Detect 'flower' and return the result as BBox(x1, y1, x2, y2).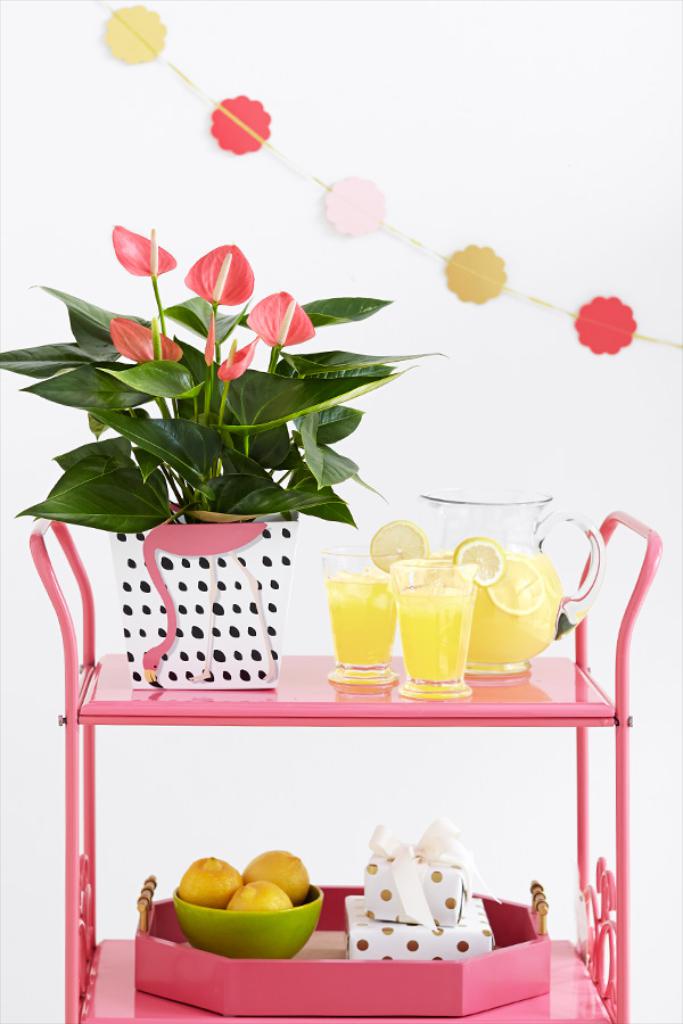
BBox(204, 94, 270, 157).
